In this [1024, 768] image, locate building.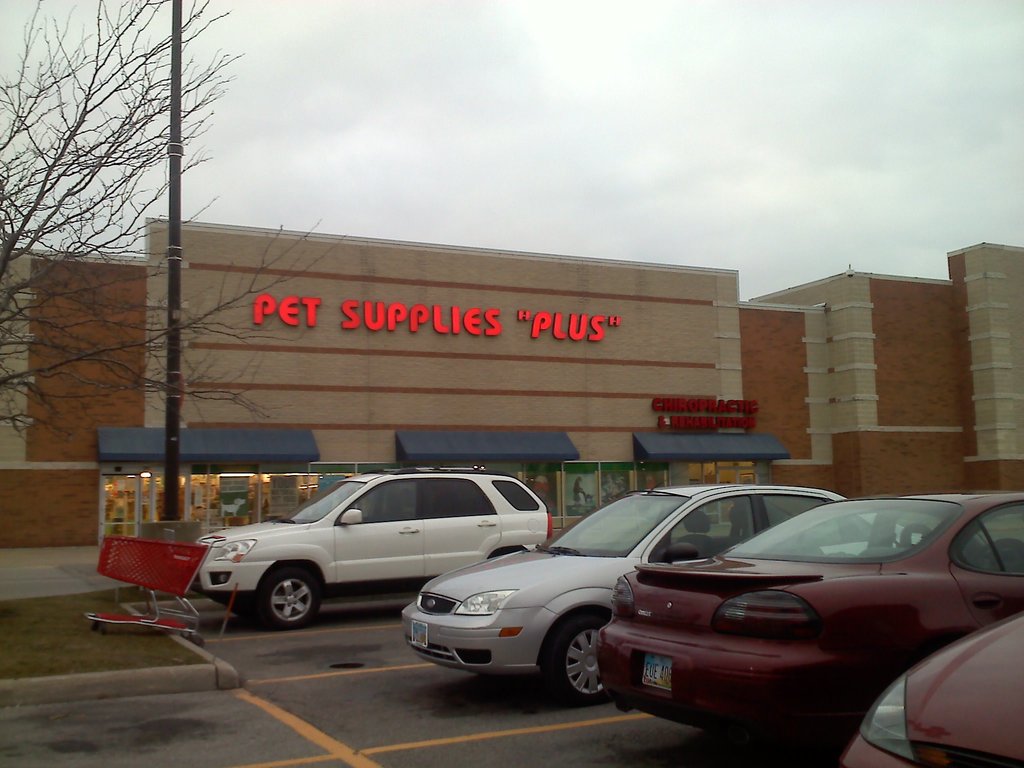
Bounding box: <region>0, 214, 1023, 545</region>.
